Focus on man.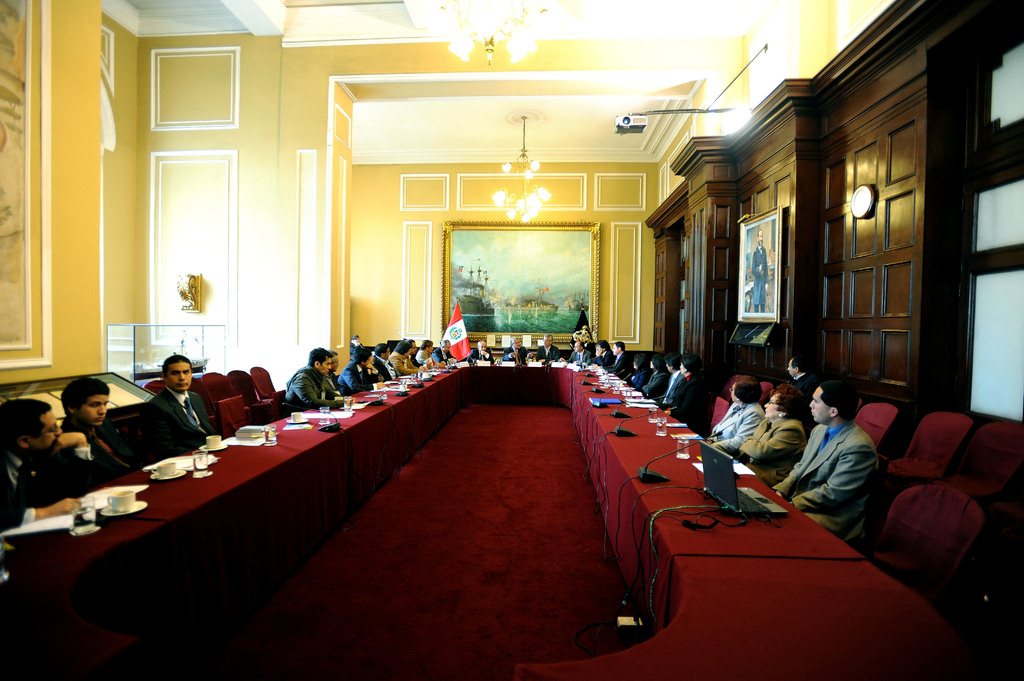
Focused at 344 345 388 391.
